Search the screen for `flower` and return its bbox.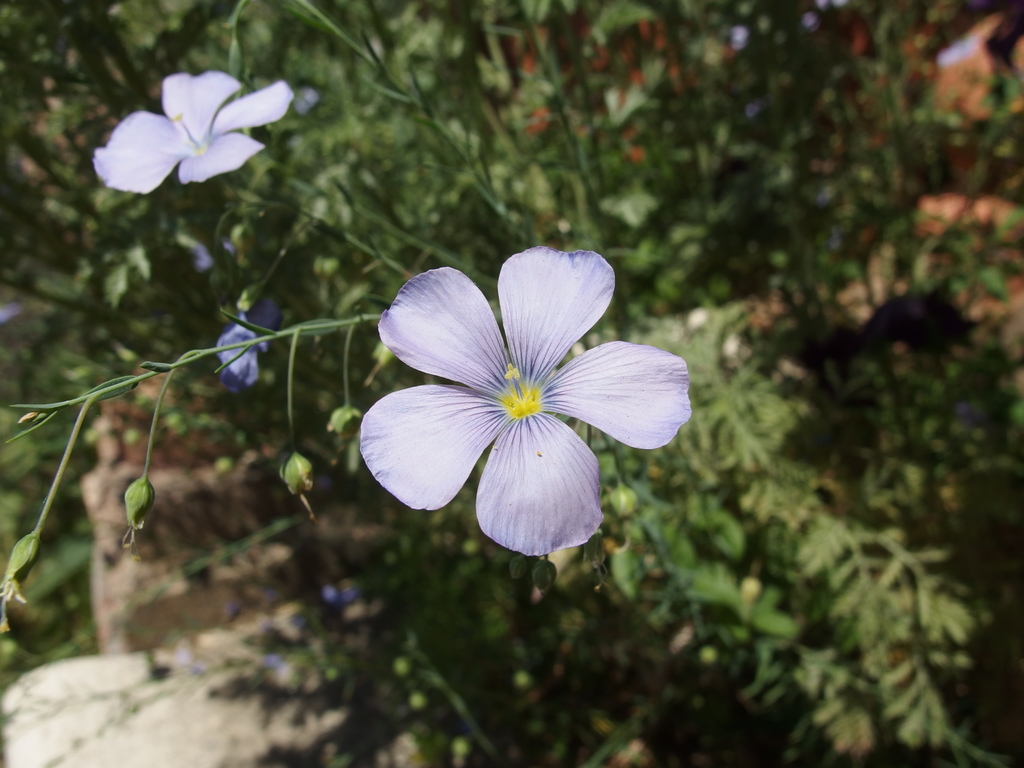
Found: left=354, top=237, right=664, bottom=572.
